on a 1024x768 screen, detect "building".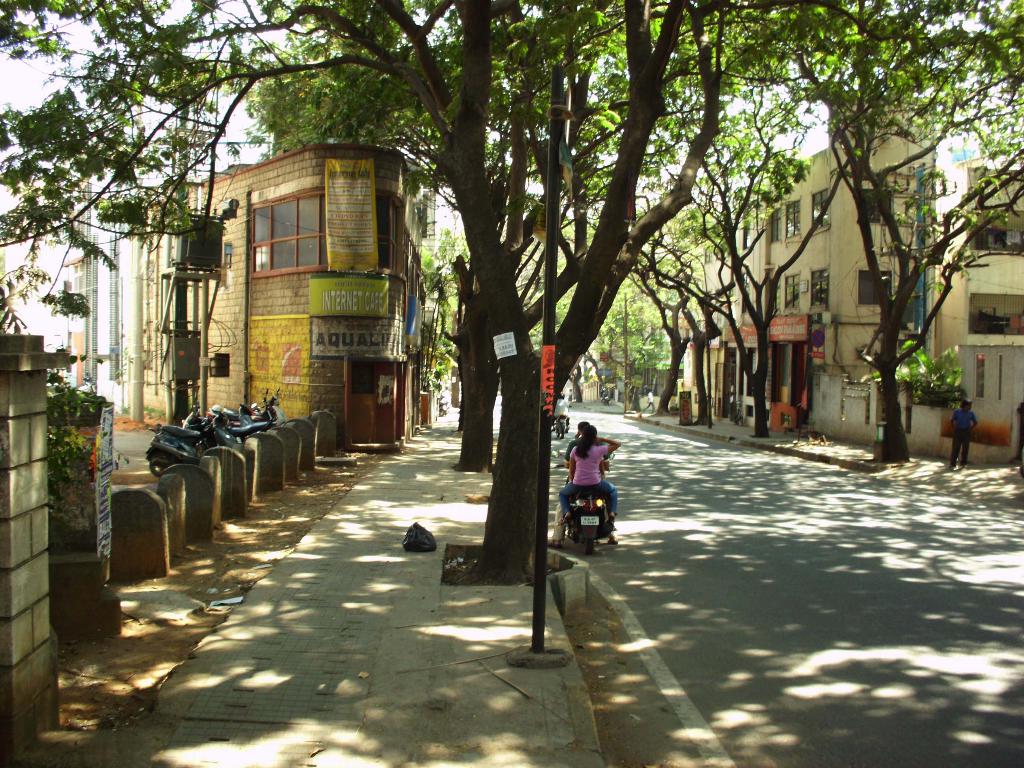
(left=689, top=93, right=1023, bottom=450).
